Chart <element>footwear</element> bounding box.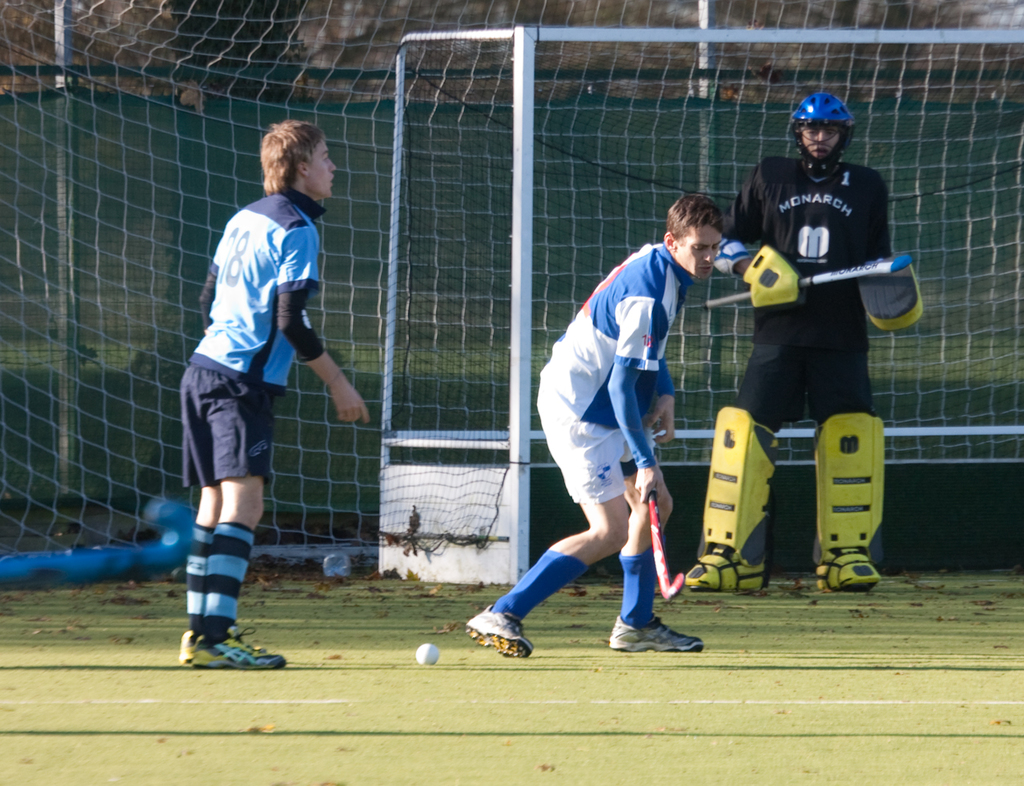
Charted: [610,615,702,650].
